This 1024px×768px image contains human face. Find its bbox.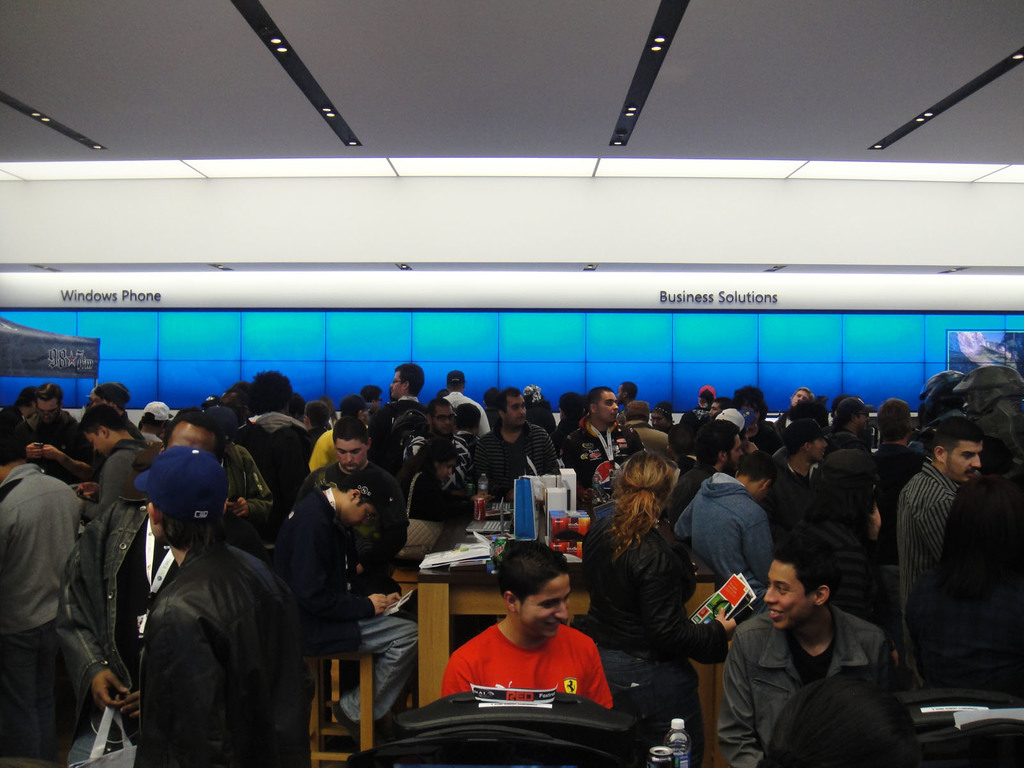
crop(808, 433, 833, 465).
